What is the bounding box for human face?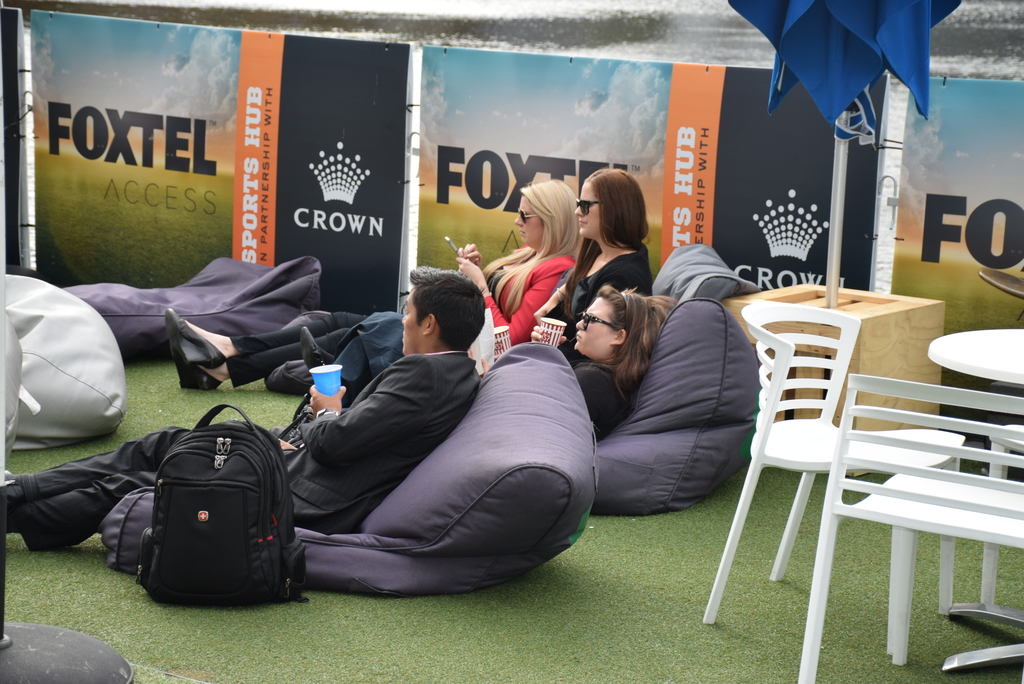
crop(564, 287, 613, 355).
